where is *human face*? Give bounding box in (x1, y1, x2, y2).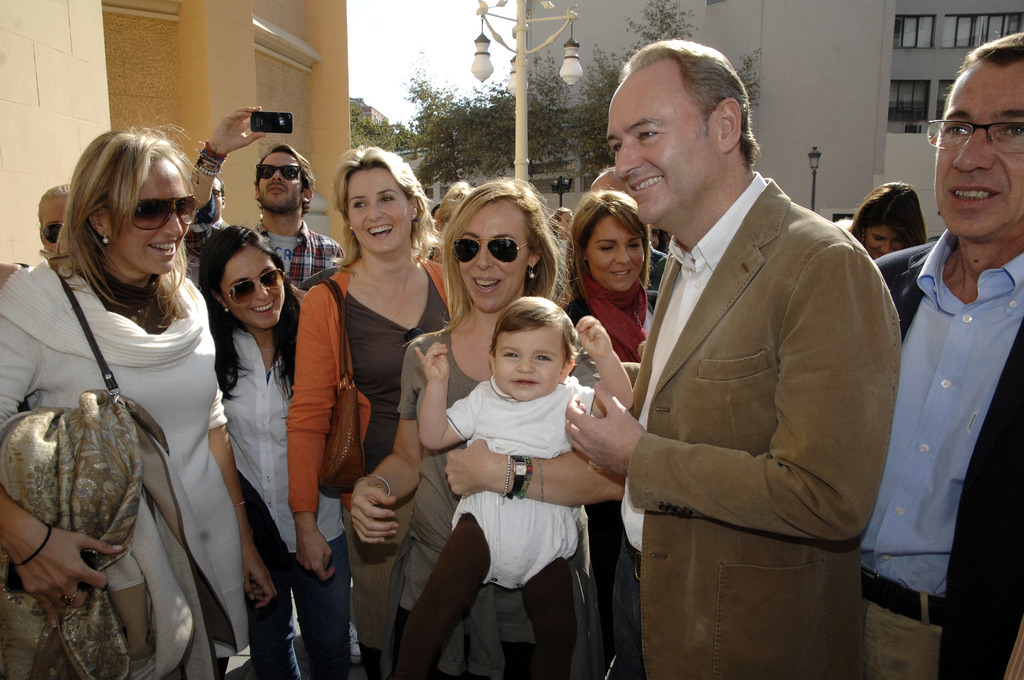
(458, 205, 532, 312).
